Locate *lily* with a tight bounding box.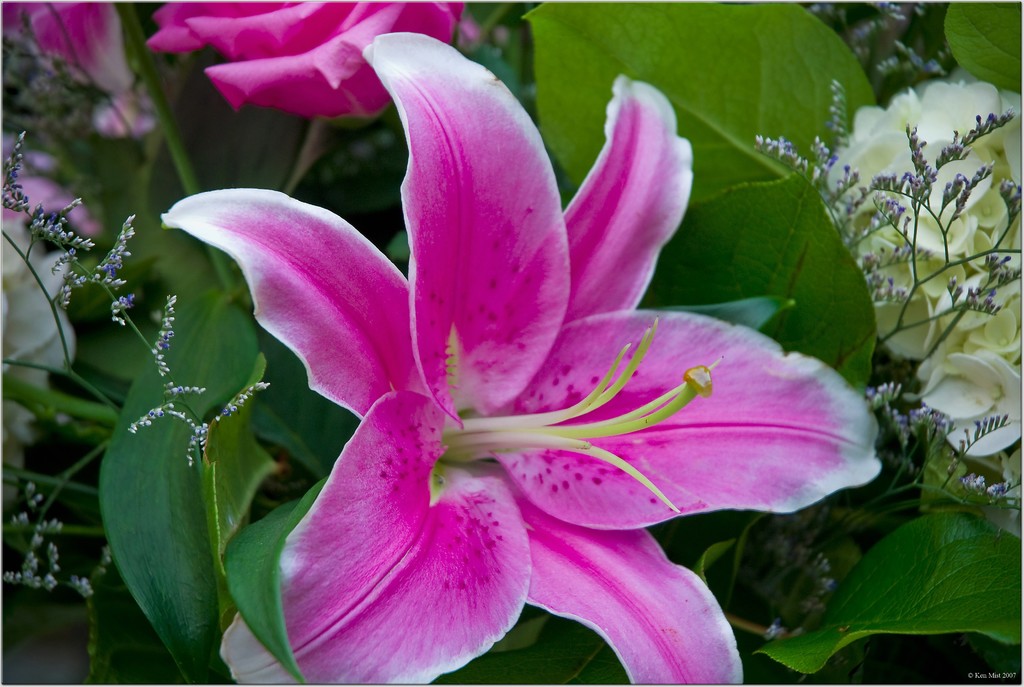
158/30/883/686.
